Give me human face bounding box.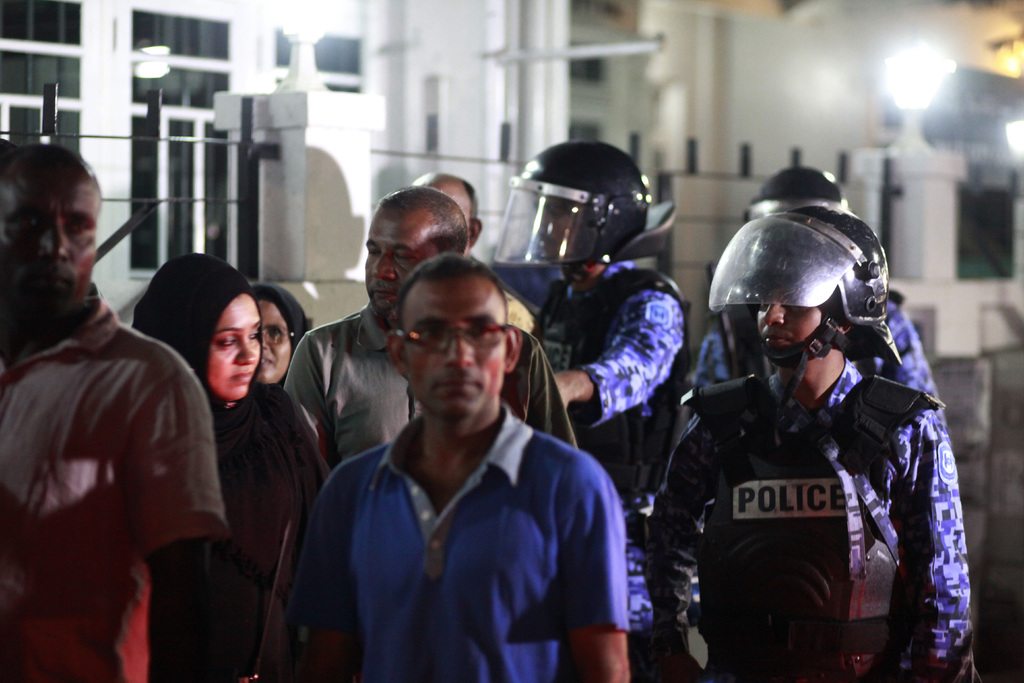
[left=0, top=161, right=99, bottom=320].
